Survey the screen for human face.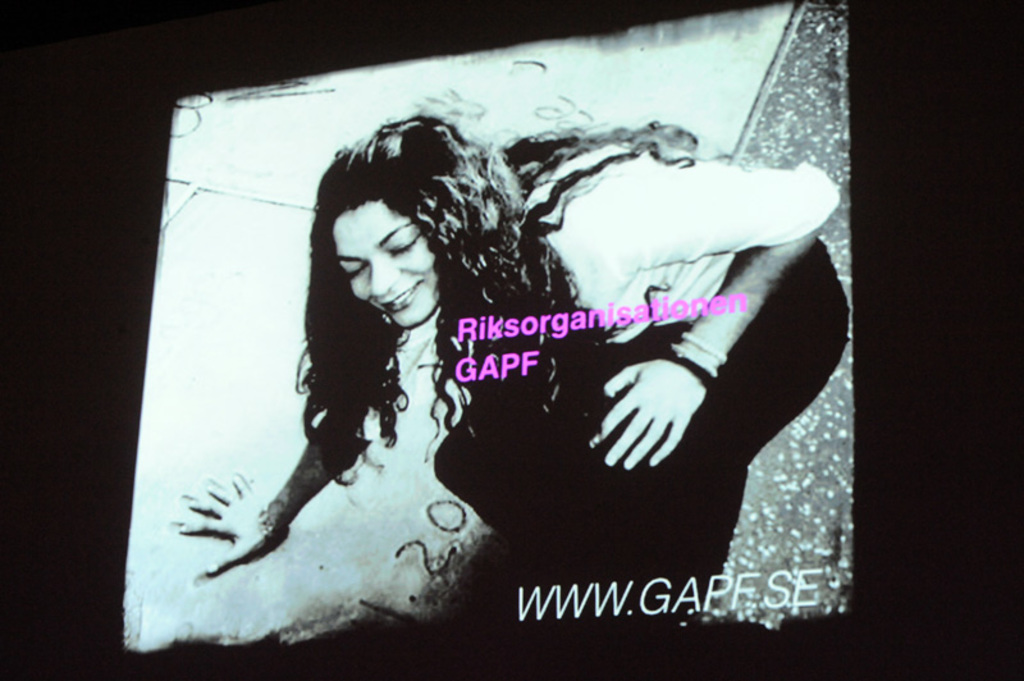
Survey found: bbox=[333, 200, 439, 324].
